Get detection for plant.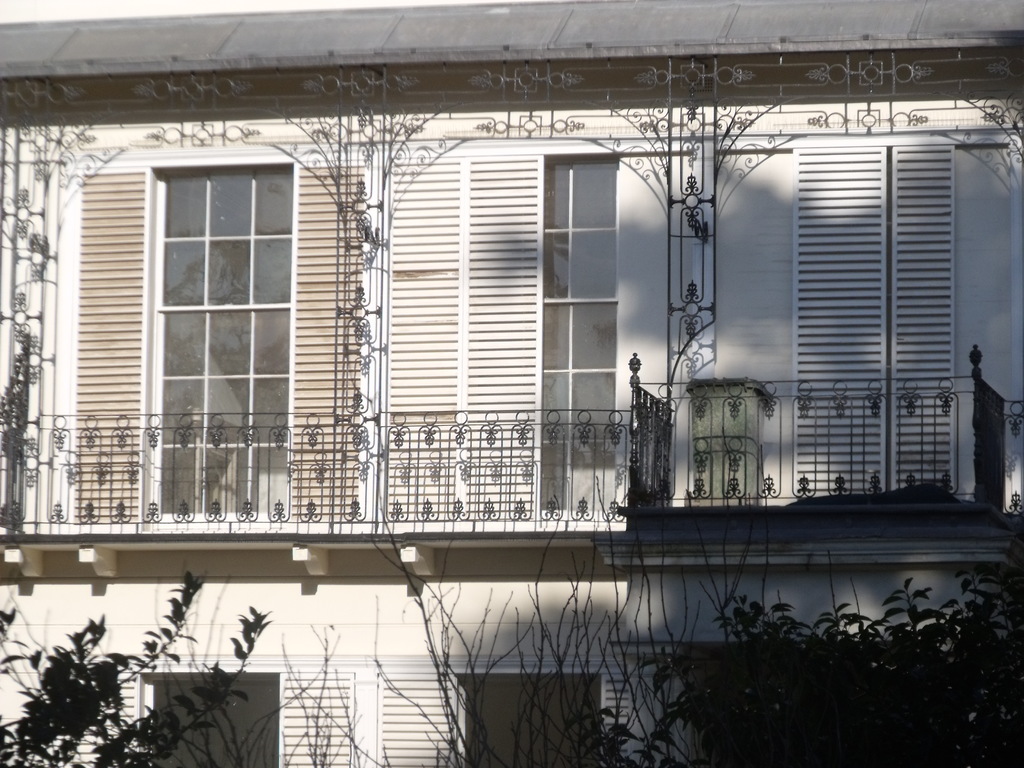
Detection: 669 467 1023 767.
